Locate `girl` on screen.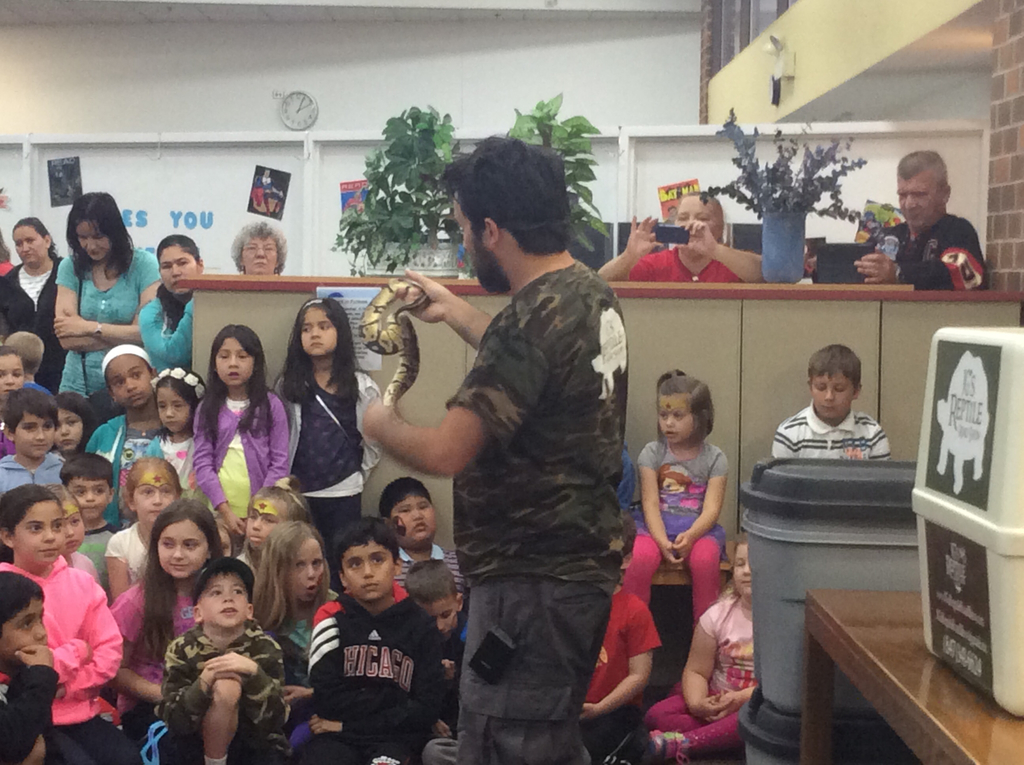
On screen at l=52, t=392, r=94, b=448.
